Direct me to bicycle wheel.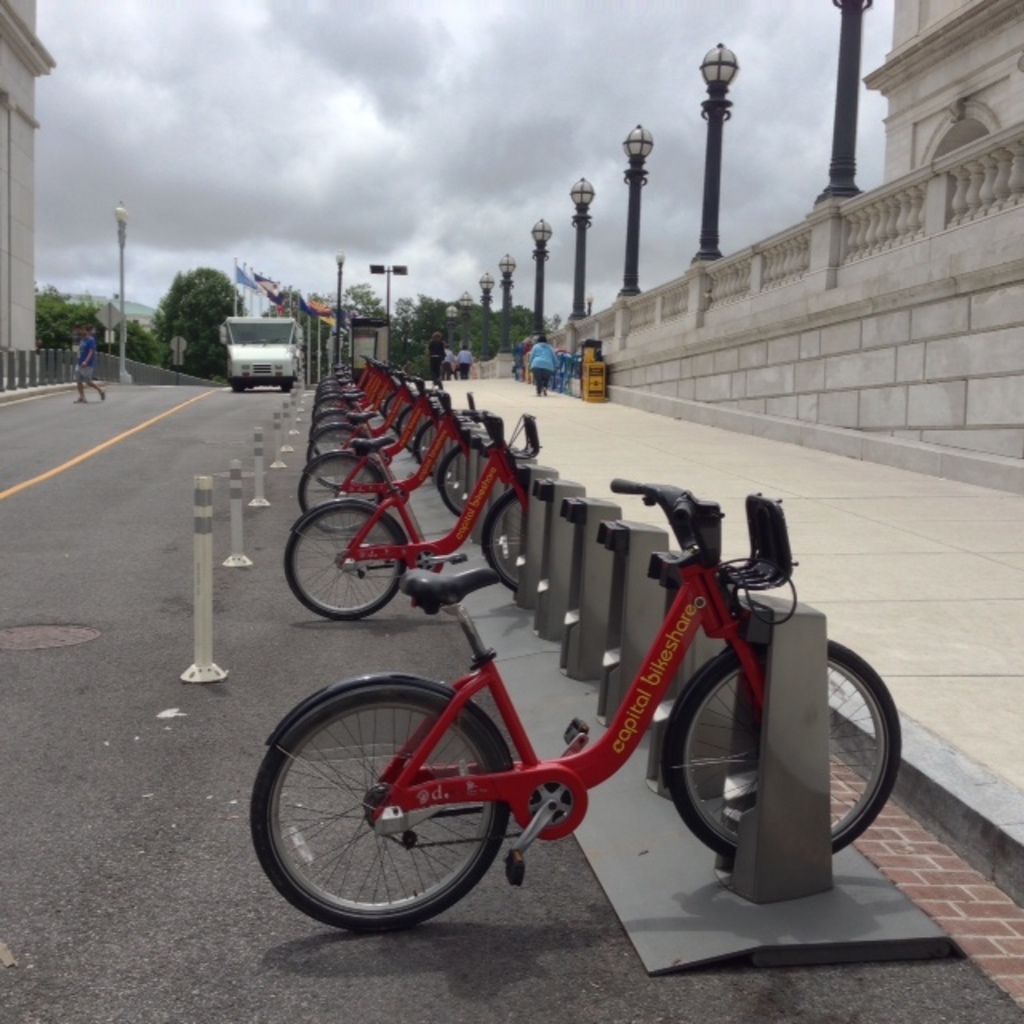
Direction: pyautogui.locateOnScreen(430, 443, 490, 520).
